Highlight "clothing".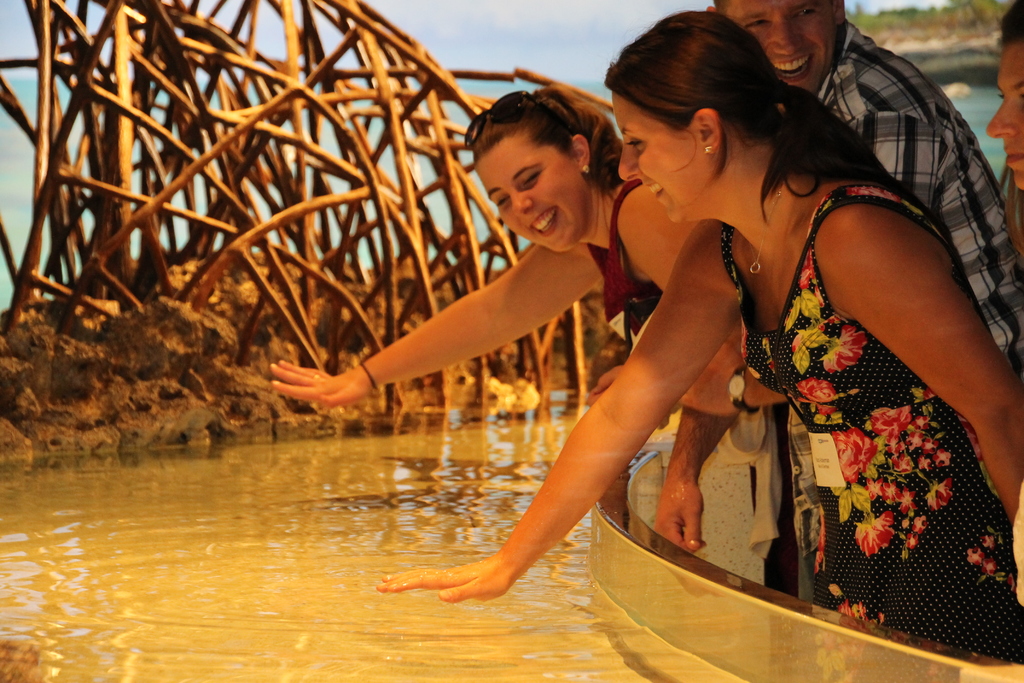
Highlighted region: left=579, top=177, right=660, bottom=315.
